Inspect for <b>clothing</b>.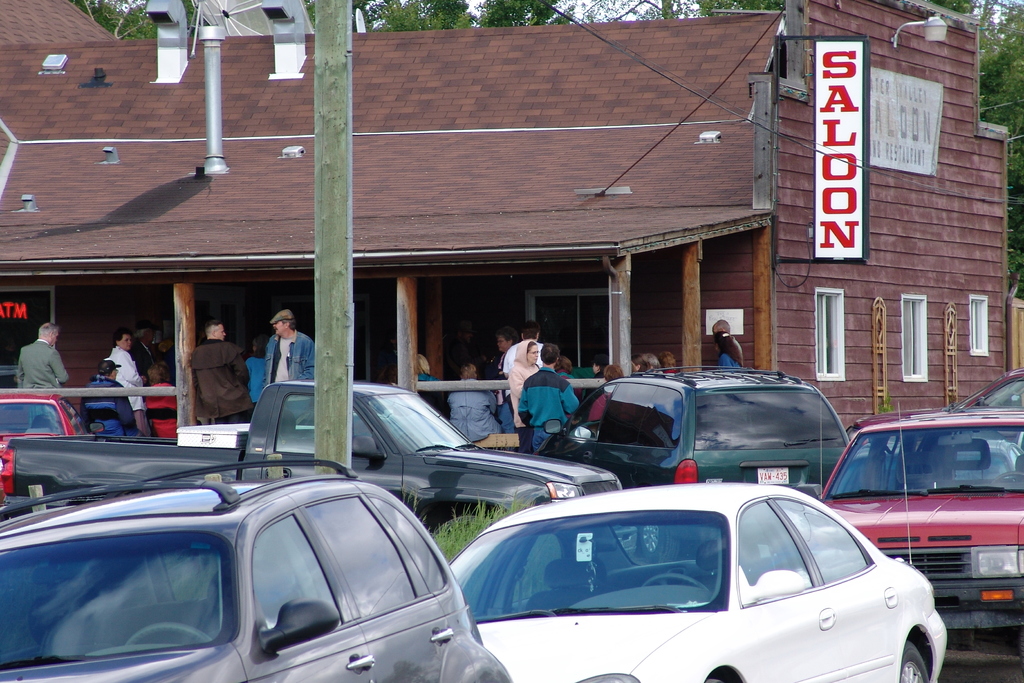
Inspection: pyautogui.locateOnScreen(14, 338, 68, 418).
